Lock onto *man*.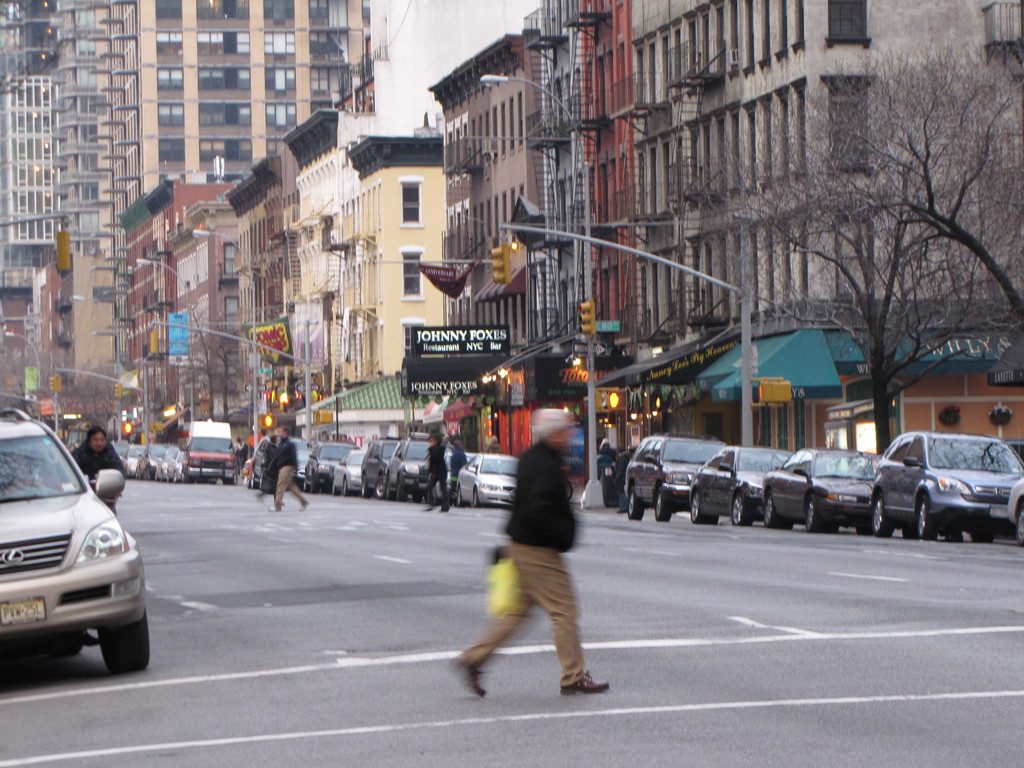
Locked: box=[460, 430, 604, 707].
